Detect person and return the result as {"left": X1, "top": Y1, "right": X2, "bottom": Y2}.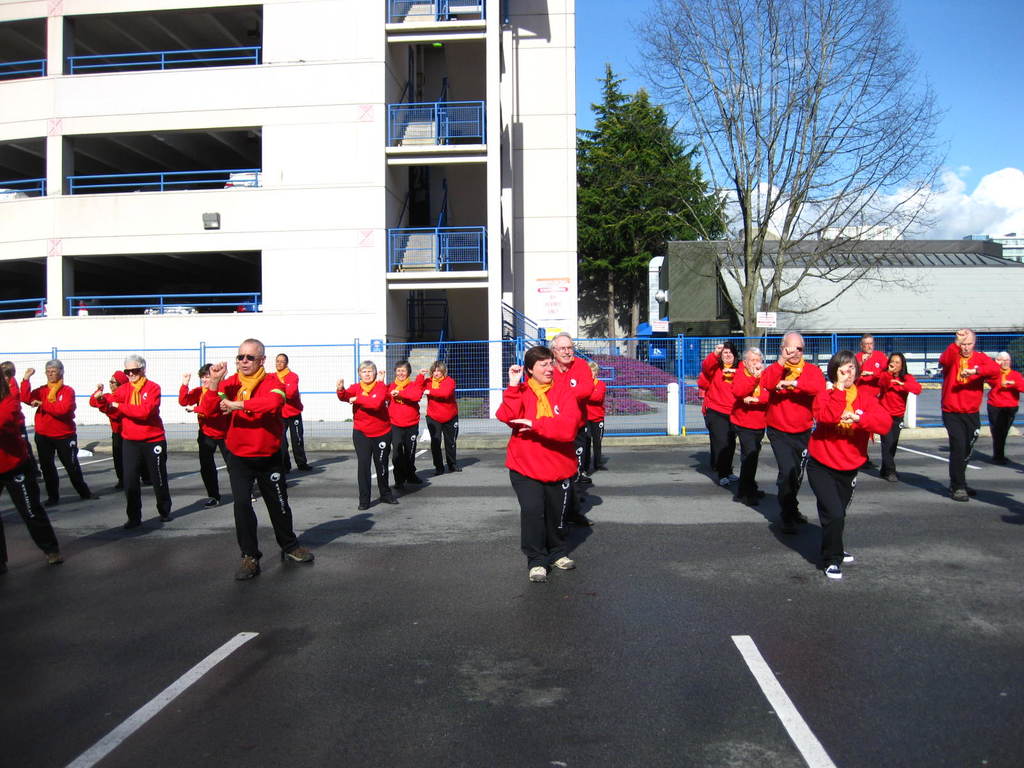
{"left": 493, "top": 347, "right": 573, "bottom": 573}.
